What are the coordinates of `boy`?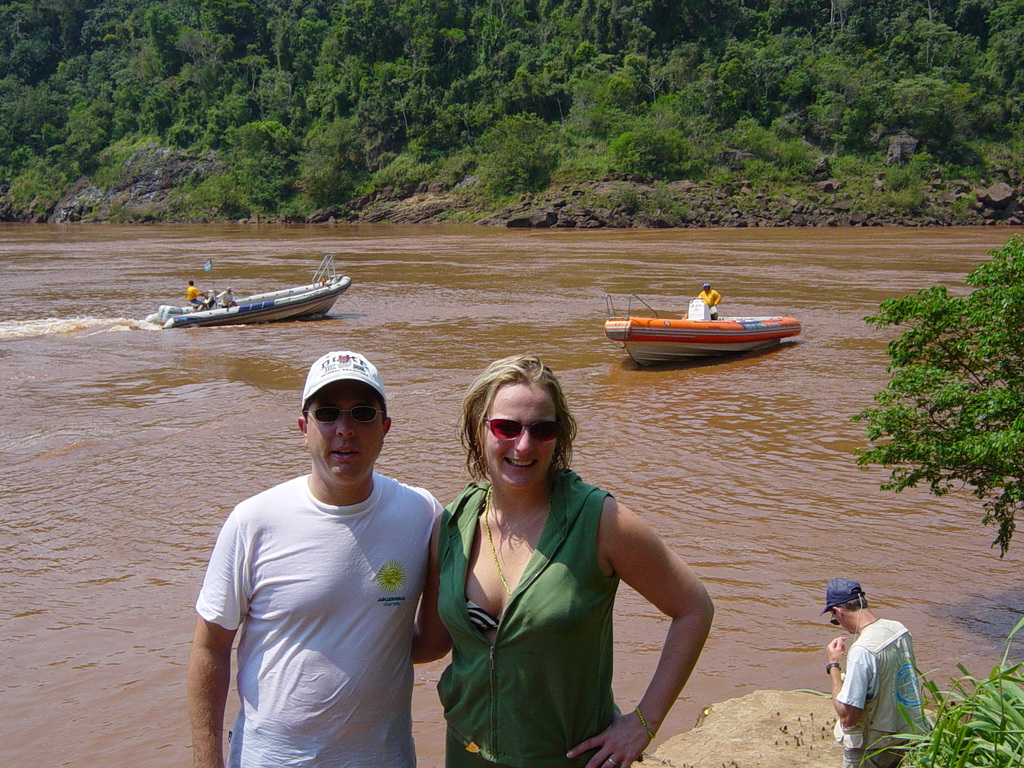
bbox(815, 591, 937, 751).
